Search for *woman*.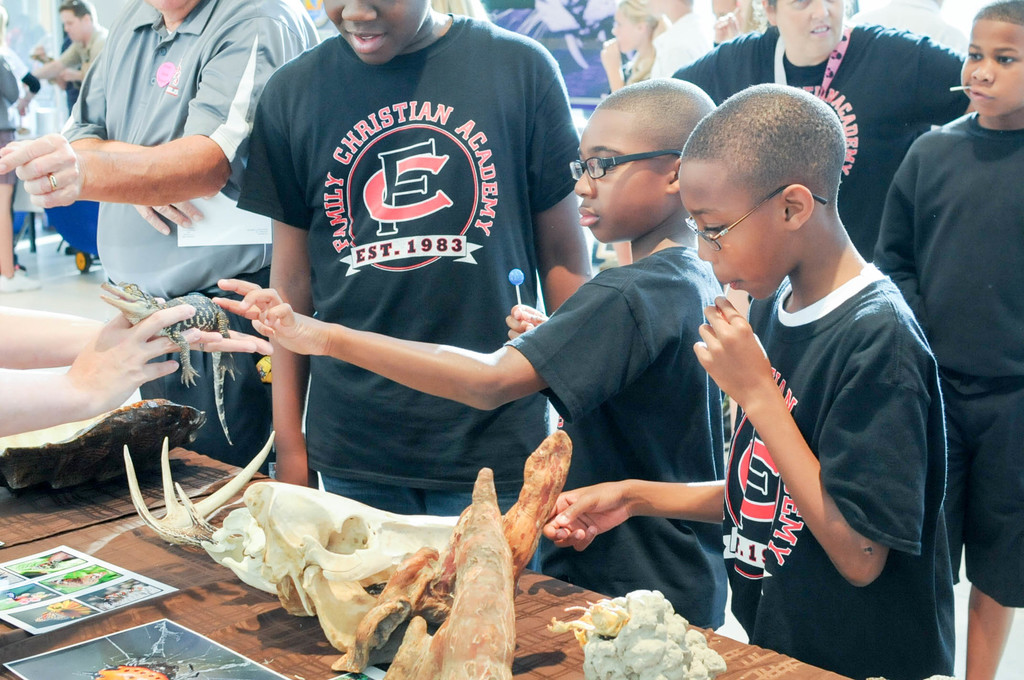
Found at (left=0, top=6, right=44, bottom=295).
